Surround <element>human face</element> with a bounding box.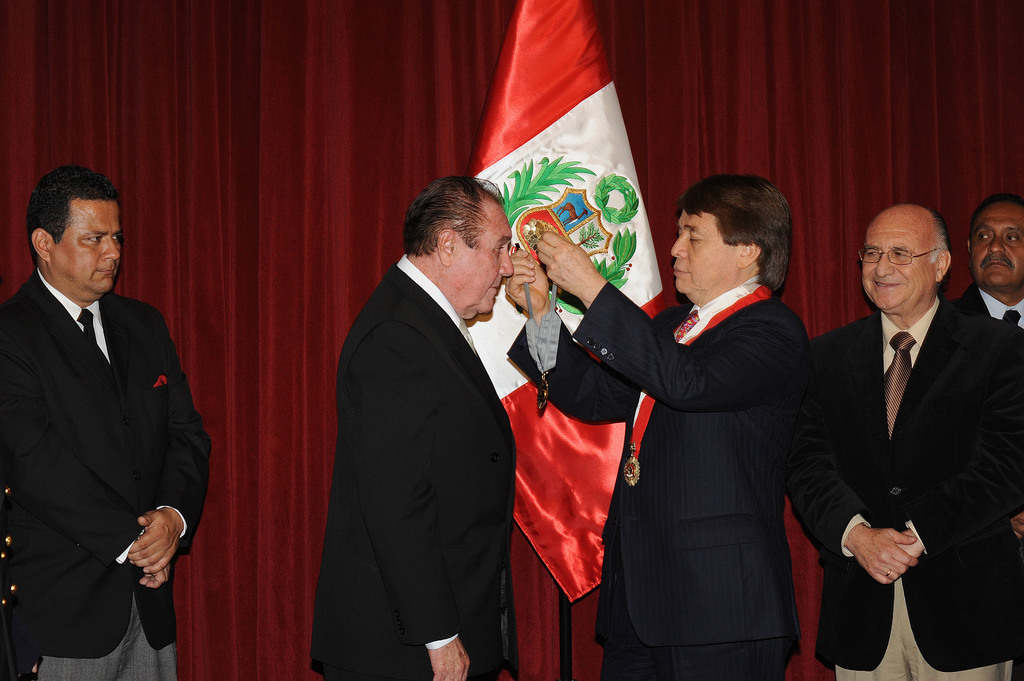
453 205 515 313.
